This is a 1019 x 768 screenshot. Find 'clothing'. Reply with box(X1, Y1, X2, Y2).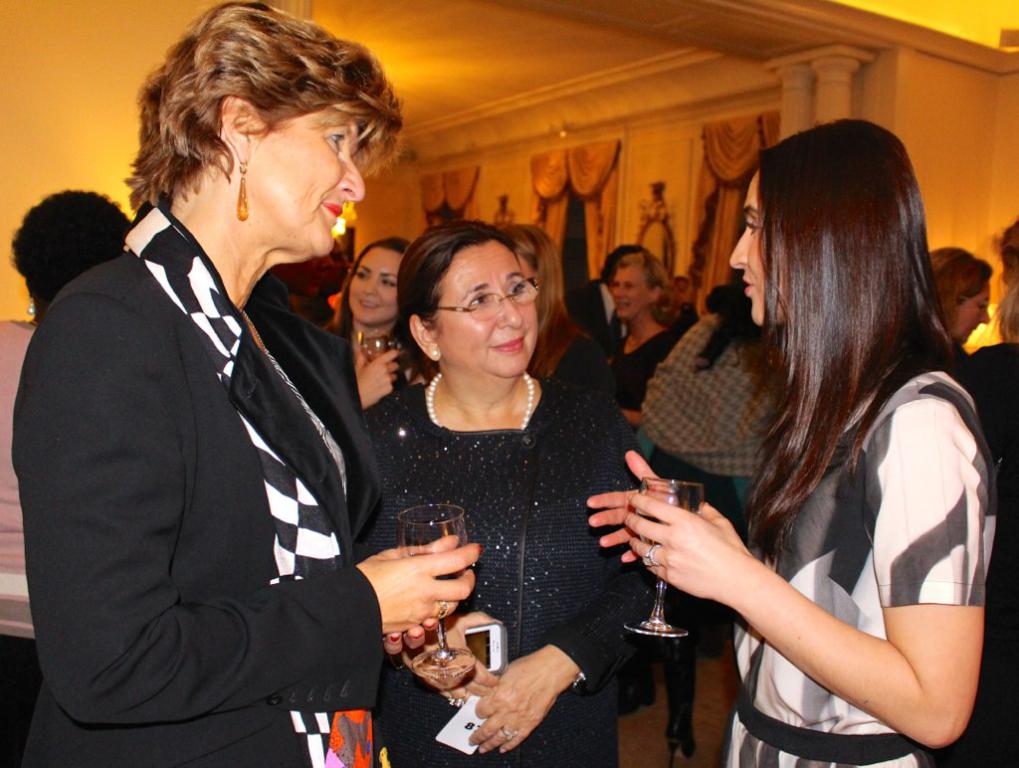
box(19, 200, 383, 767).
